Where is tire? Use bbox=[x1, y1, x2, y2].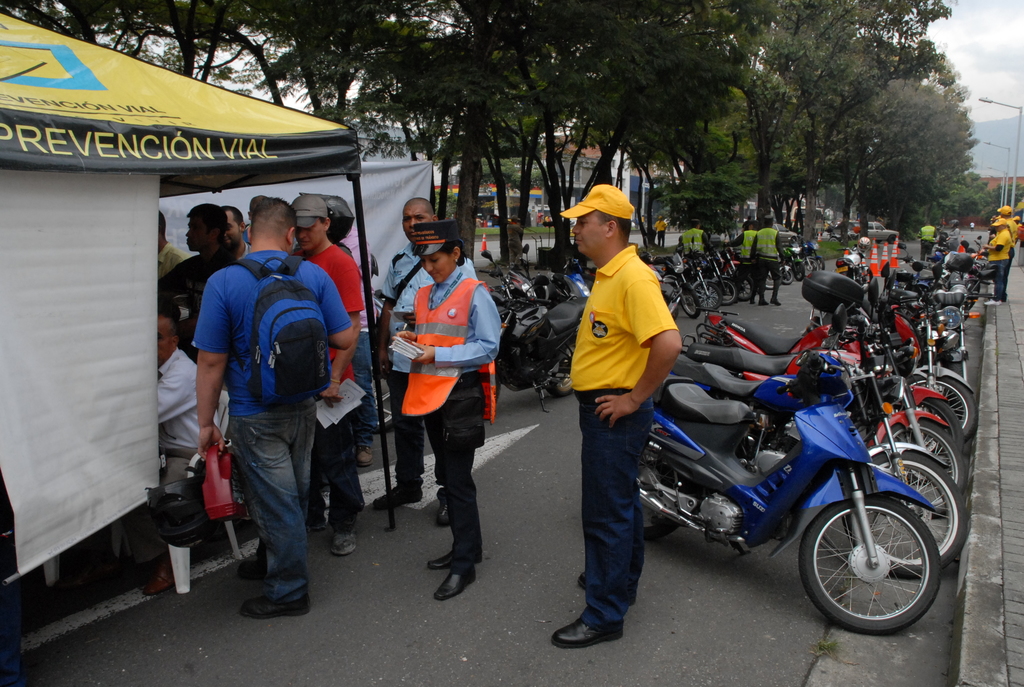
bbox=[675, 287, 702, 317].
